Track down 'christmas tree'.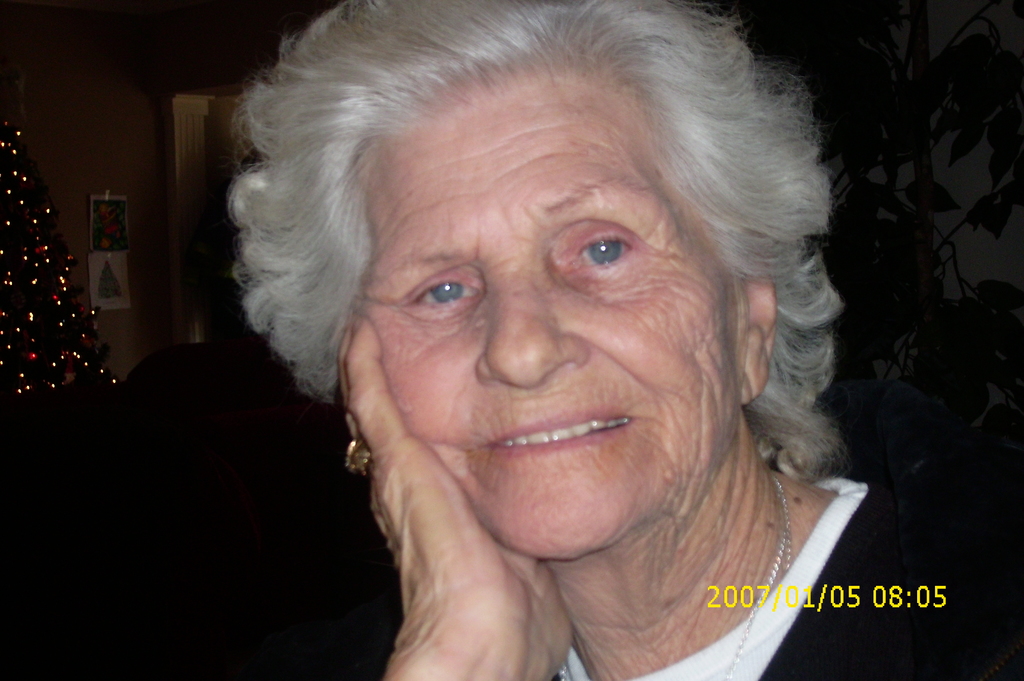
Tracked to (0,95,132,425).
